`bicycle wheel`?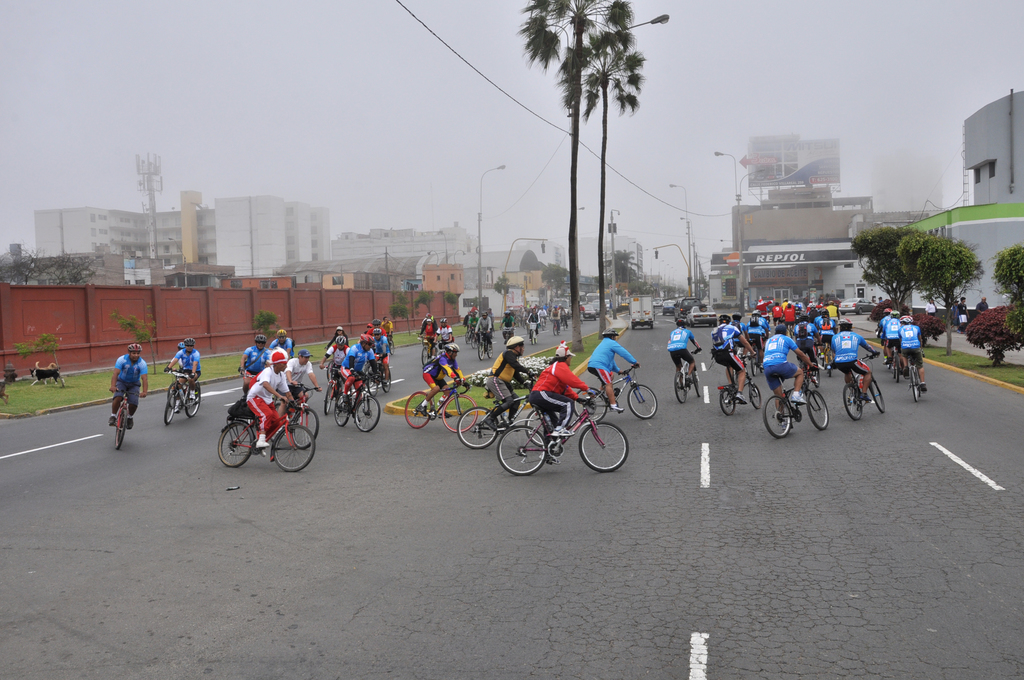
<bbox>689, 369, 701, 398</bbox>
